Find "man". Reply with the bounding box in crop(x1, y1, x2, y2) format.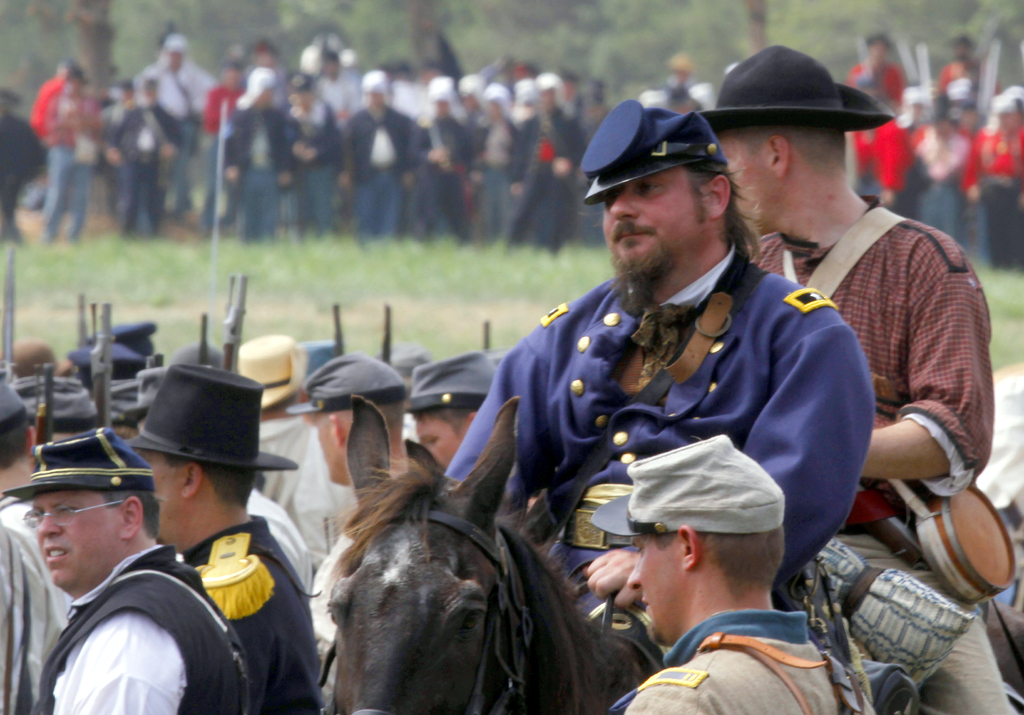
crop(702, 38, 1017, 714).
